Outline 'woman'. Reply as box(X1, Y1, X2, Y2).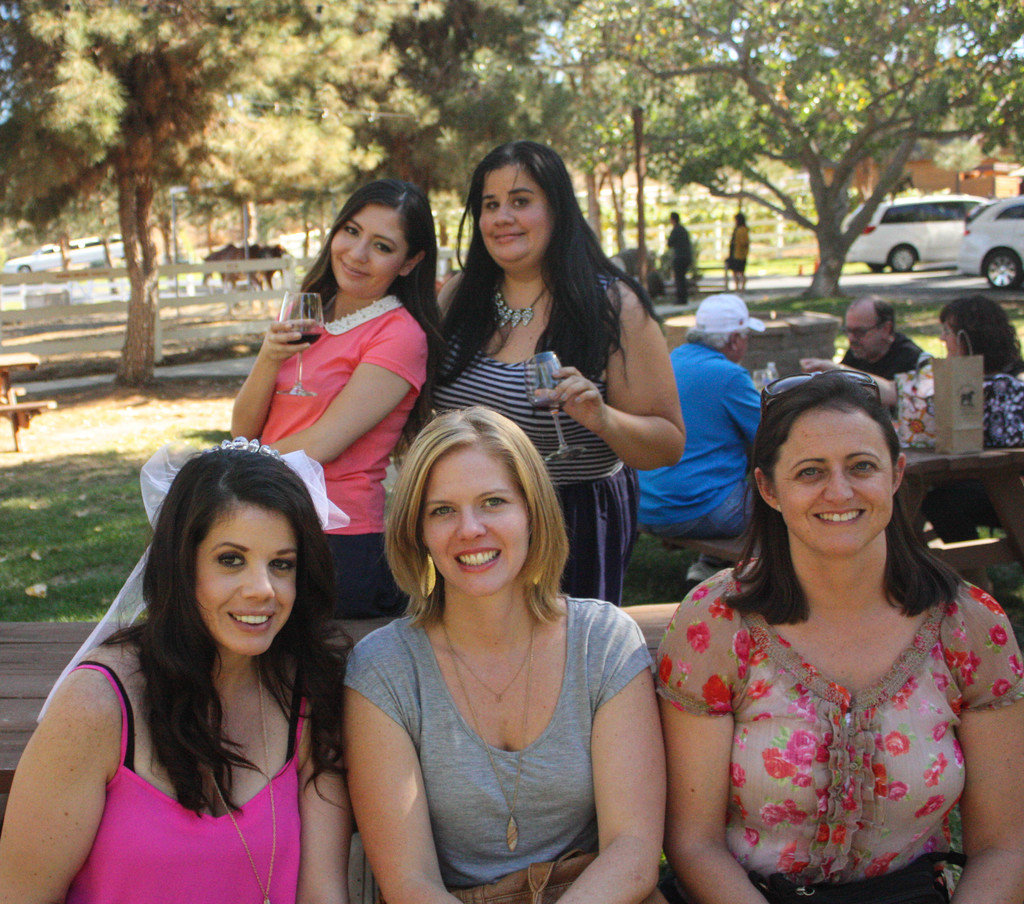
box(0, 438, 357, 903).
